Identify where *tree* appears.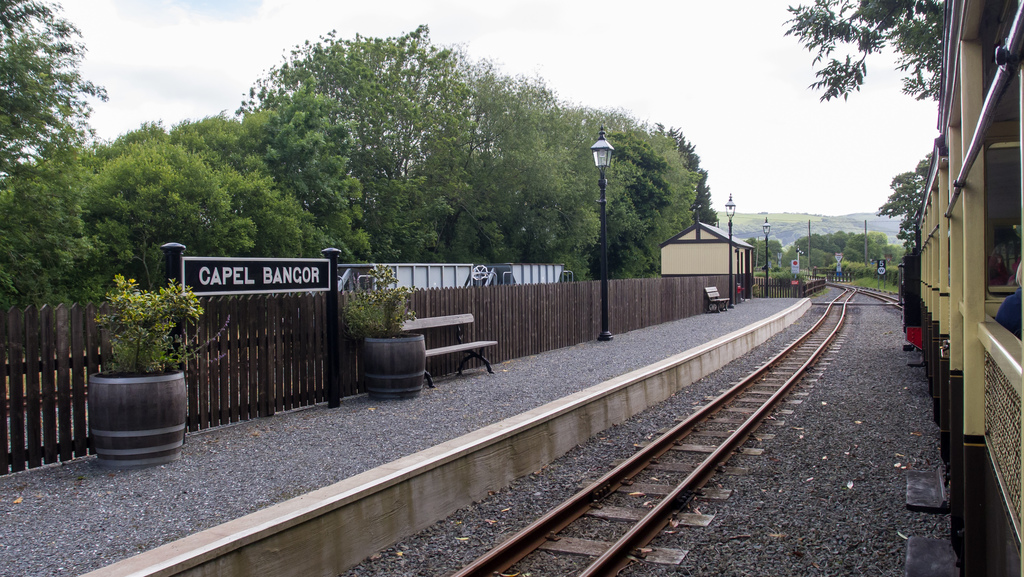
Appears at [570, 102, 701, 273].
